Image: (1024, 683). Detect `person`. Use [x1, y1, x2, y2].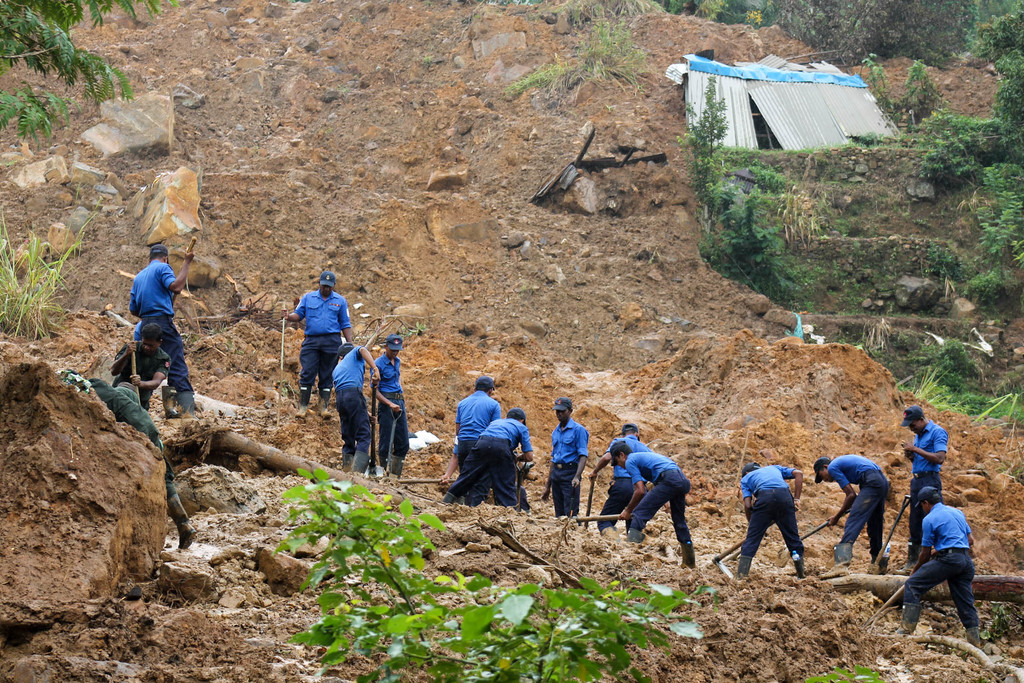
[448, 406, 533, 506].
